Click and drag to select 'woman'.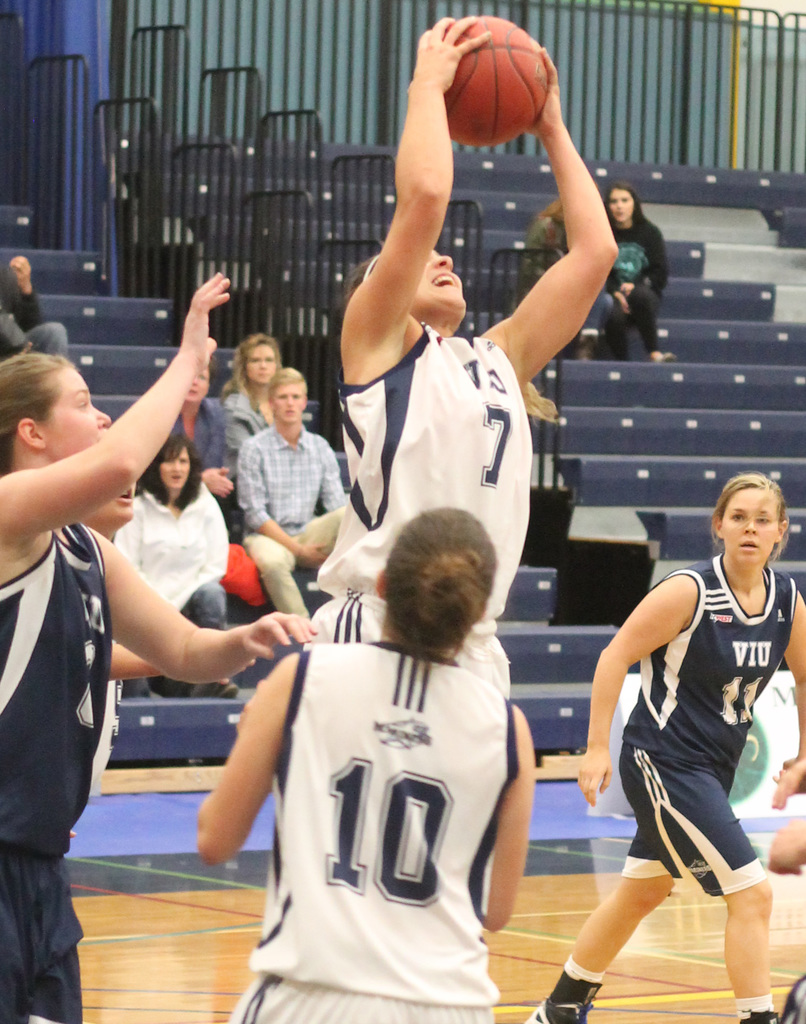
Selection: pyautogui.locateOnScreen(199, 506, 526, 1023).
